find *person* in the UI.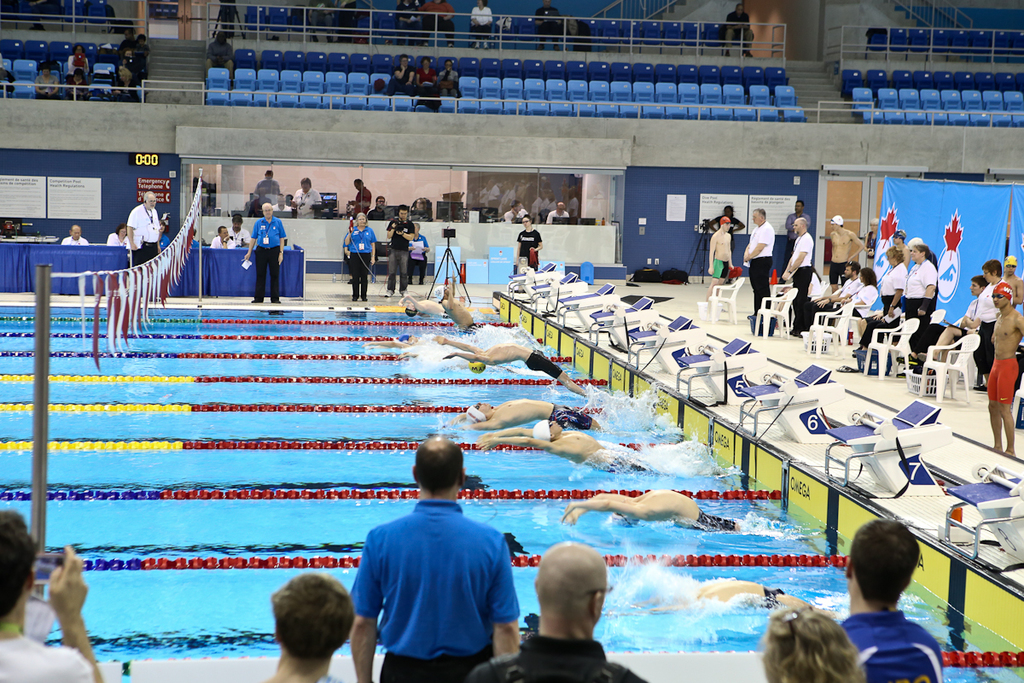
UI element at BBox(400, 1, 420, 38).
